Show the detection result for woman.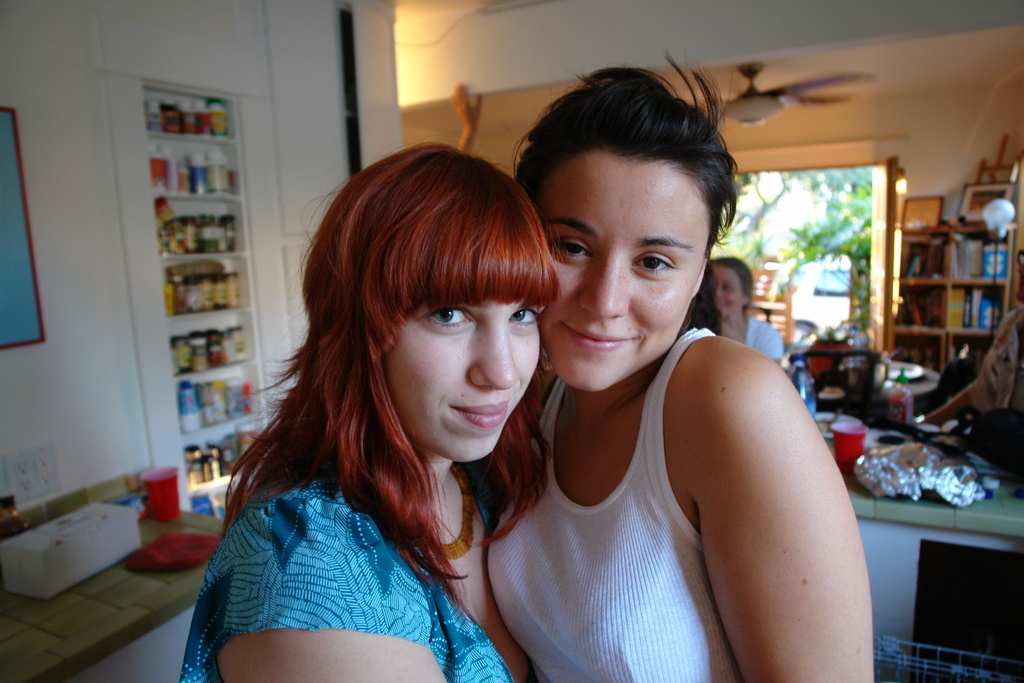
169,139,530,682.
